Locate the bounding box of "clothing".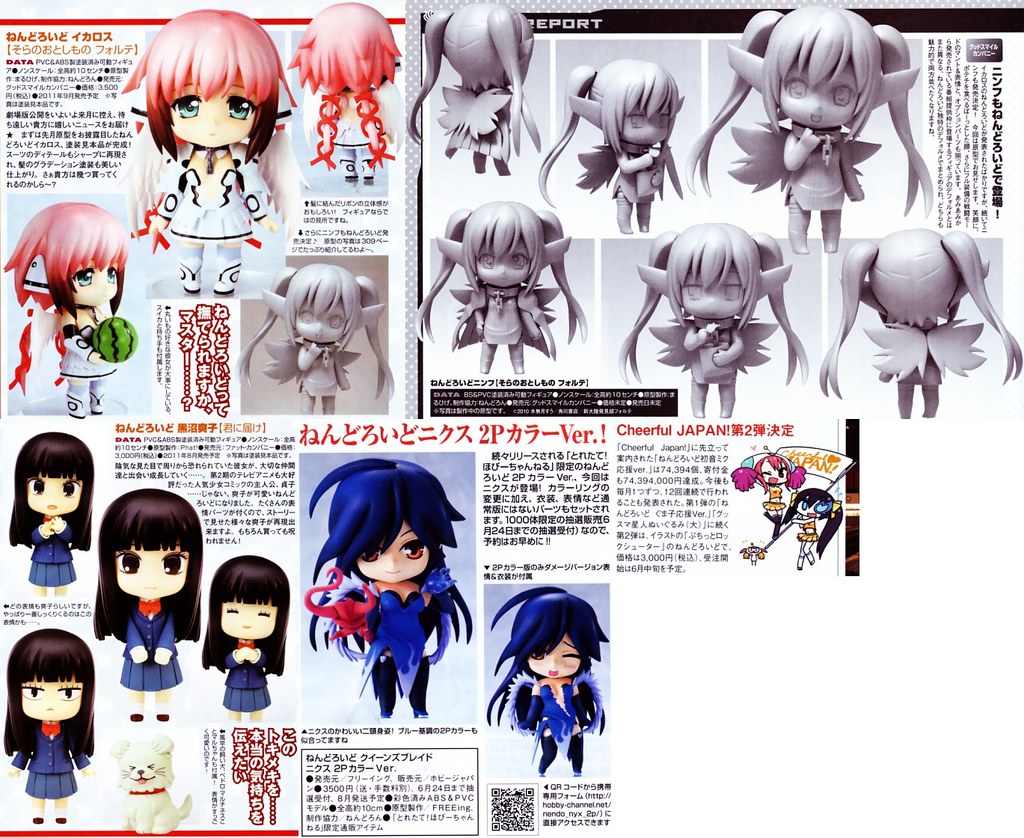
Bounding box: rect(23, 523, 79, 575).
